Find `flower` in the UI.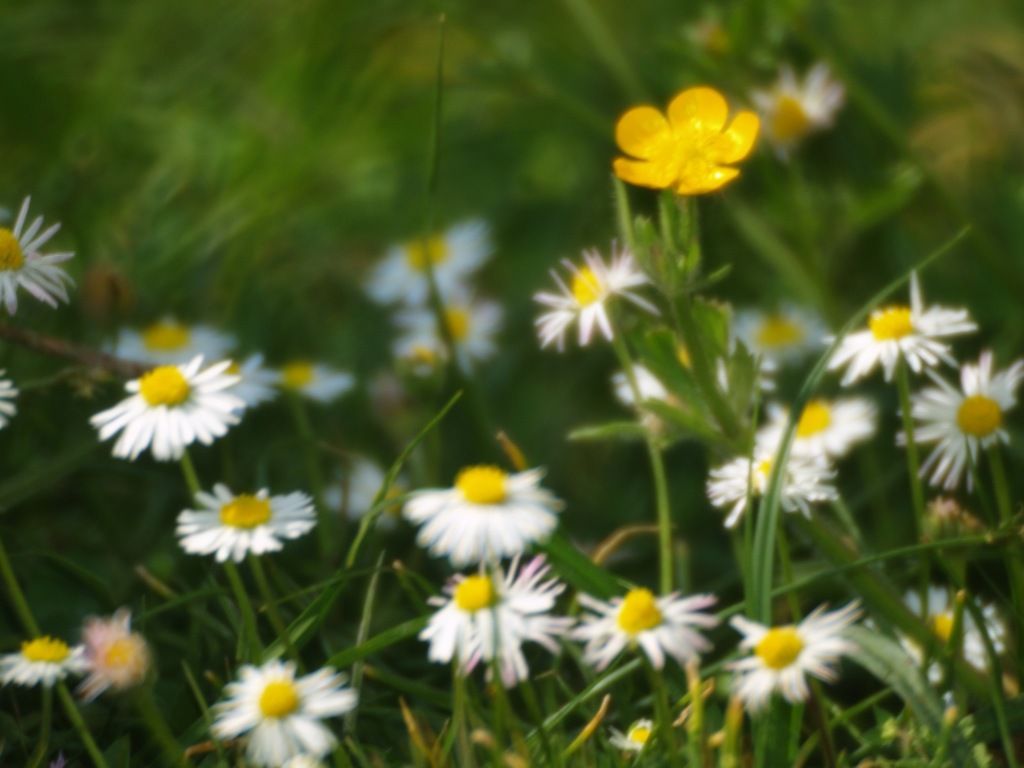
UI element at (left=207, top=661, right=365, bottom=764).
